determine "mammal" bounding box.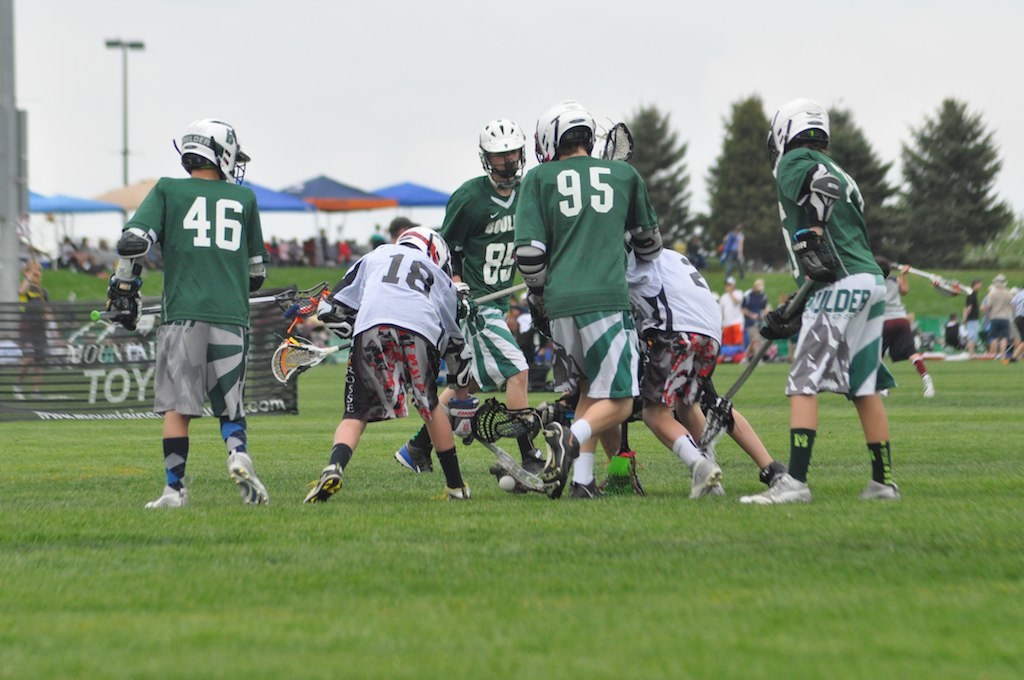
Determined: [left=739, top=90, right=899, bottom=503].
